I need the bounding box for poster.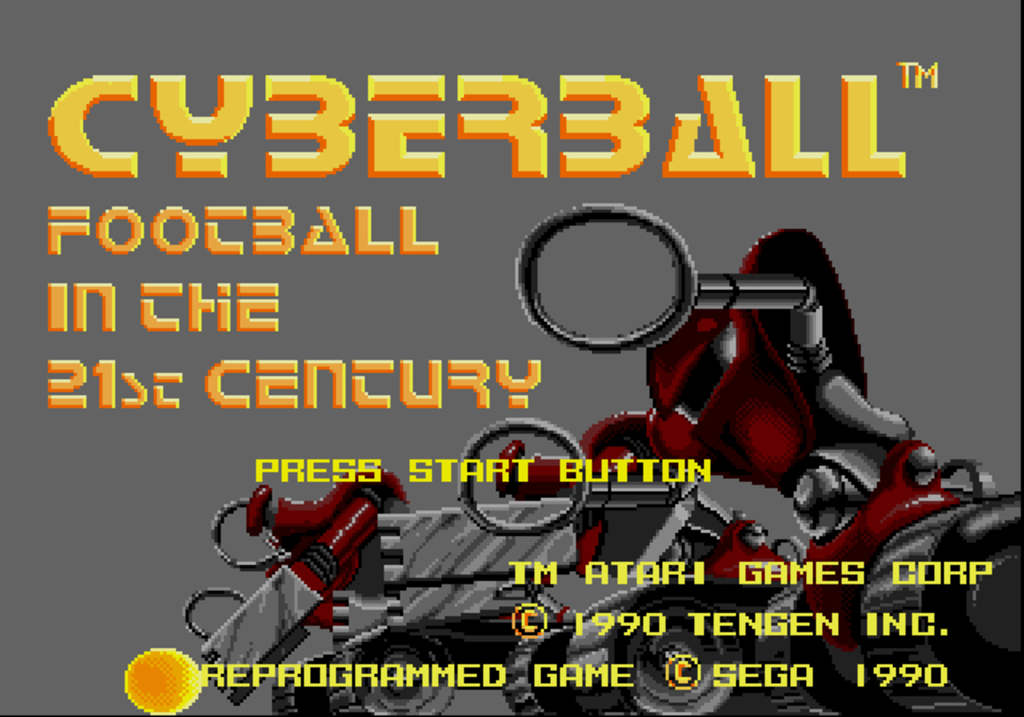
Here it is: (0,0,1022,715).
